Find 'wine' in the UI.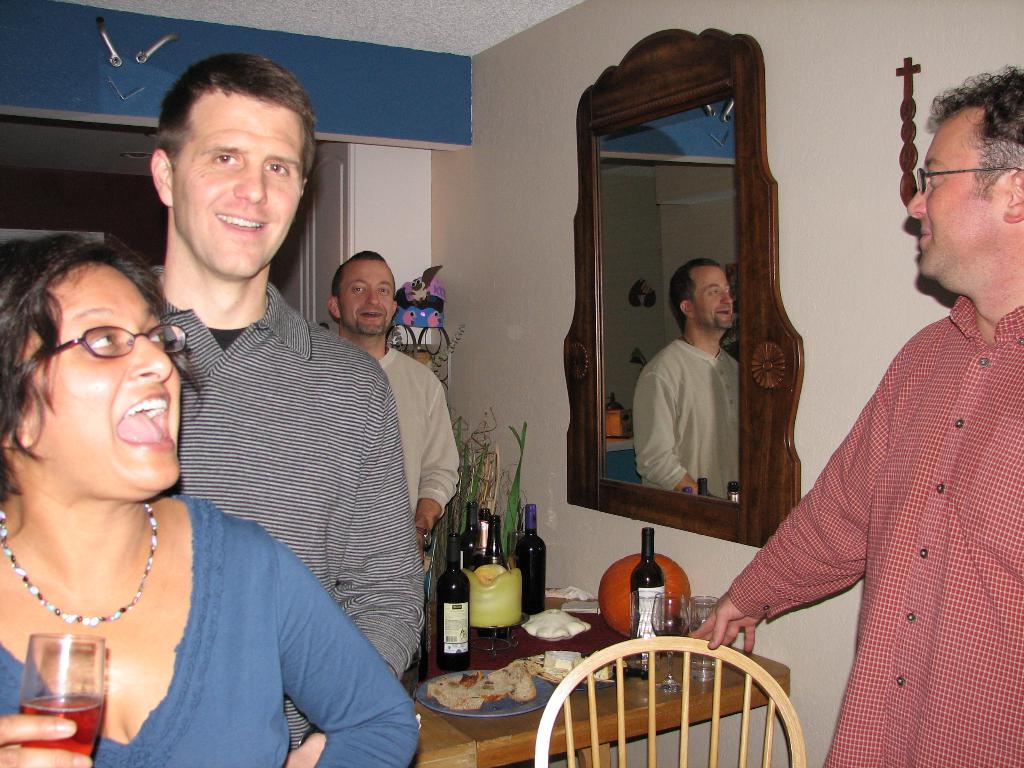
UI element at [x1=515, y1=504, x2=546, y2=614].
